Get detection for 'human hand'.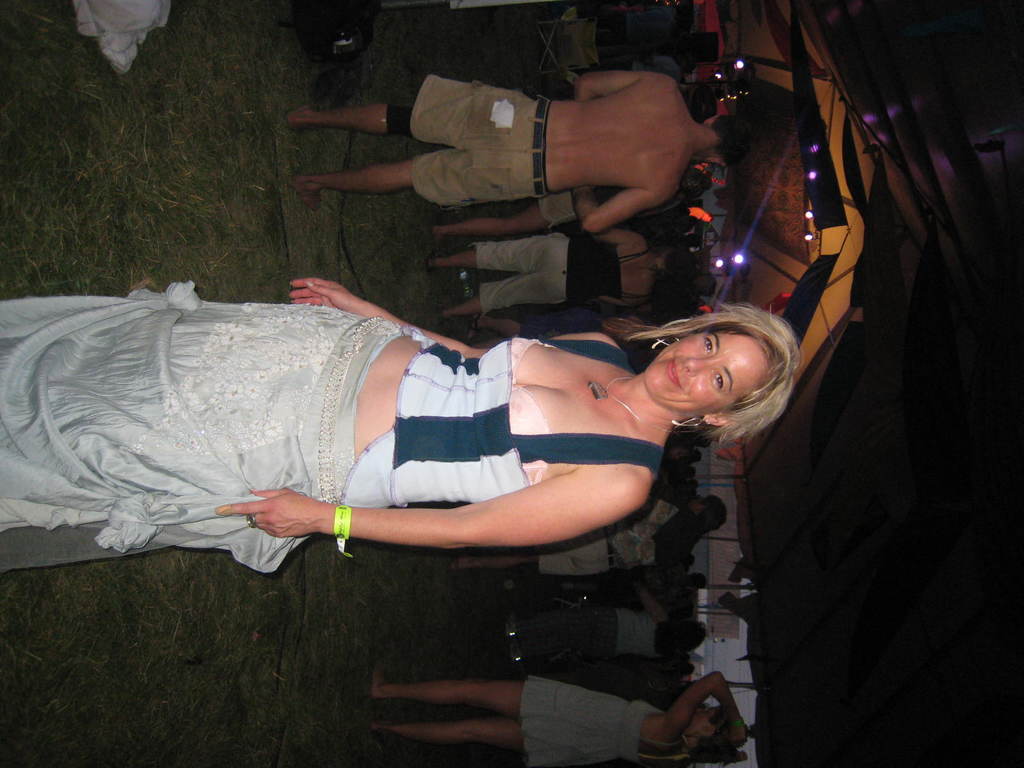
Detection: bbox=[221, 482, 323, 553].
